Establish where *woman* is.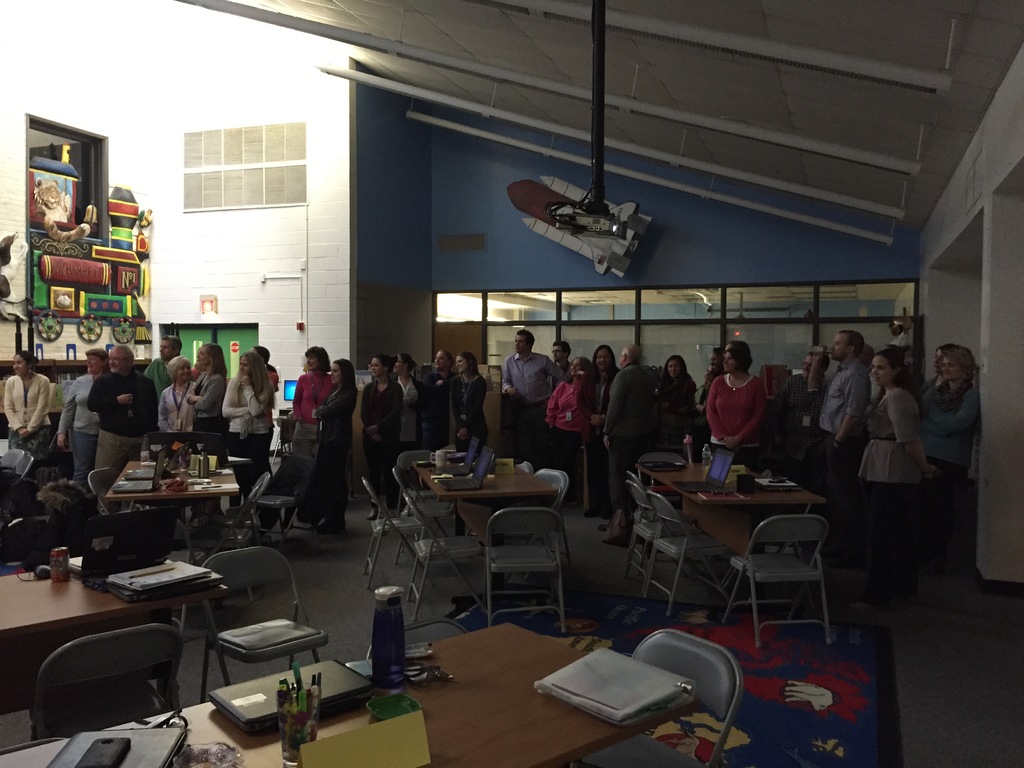
Established at 862/348/931/598.
